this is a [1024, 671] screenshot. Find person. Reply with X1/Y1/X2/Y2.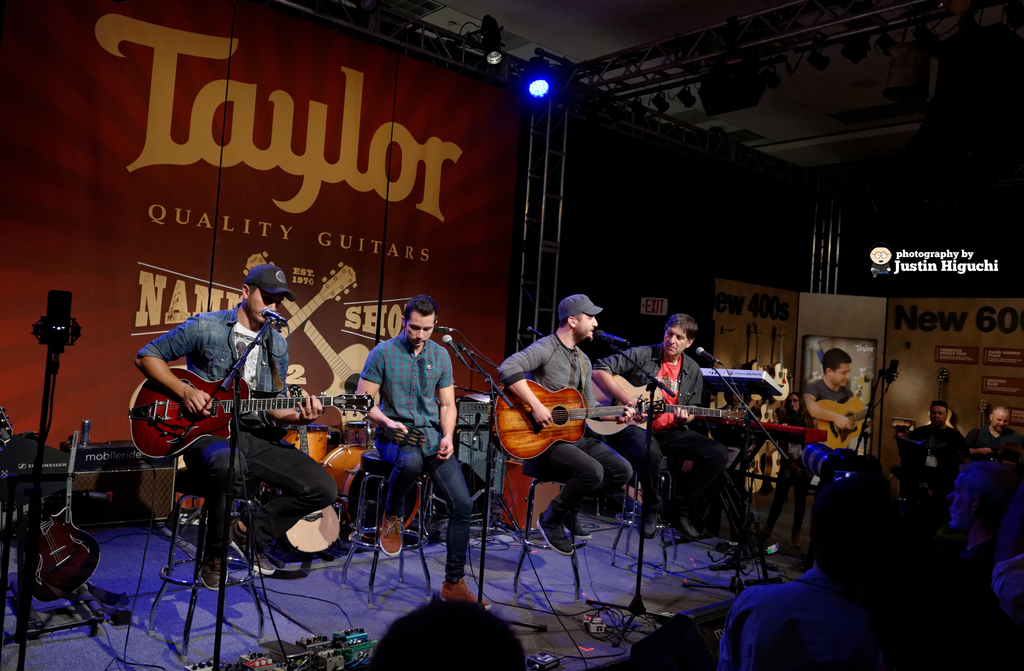
492/291/634/556.
